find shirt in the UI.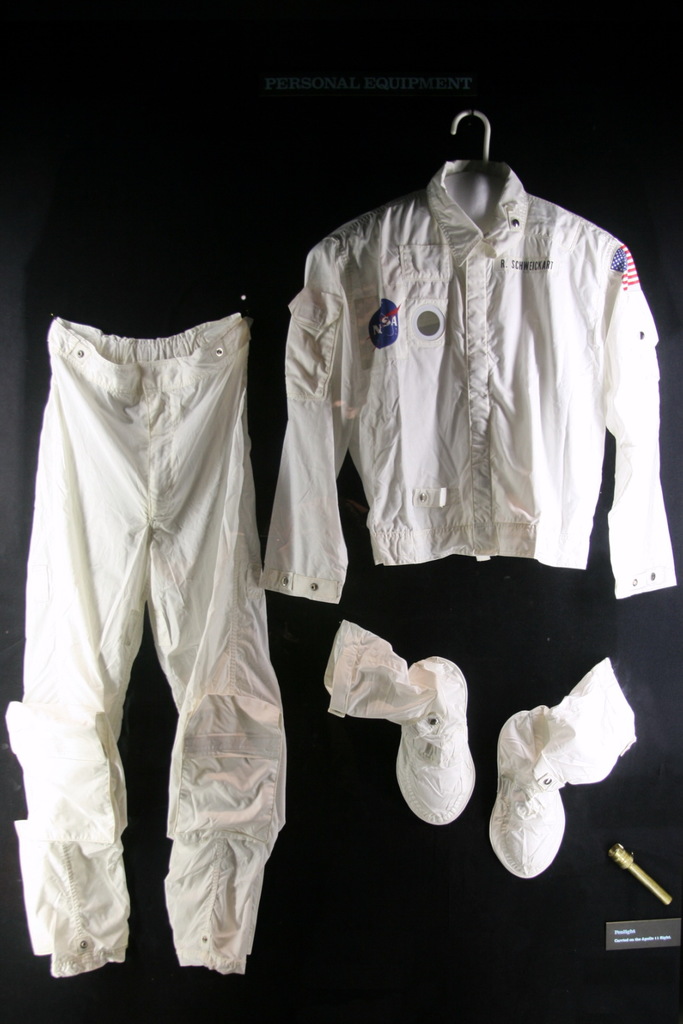
UI element at (259,160,679,606).
